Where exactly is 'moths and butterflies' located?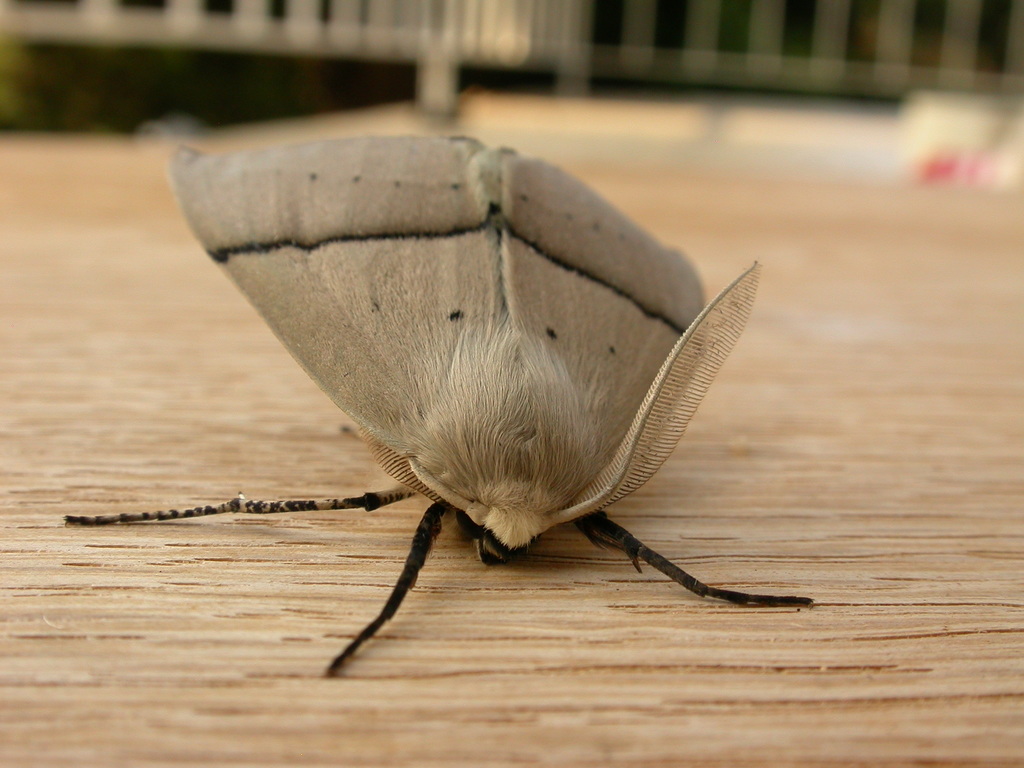
Its bounding box is {"x1": 61, "y1": 134, "x2": 819, "y2": 679}.
